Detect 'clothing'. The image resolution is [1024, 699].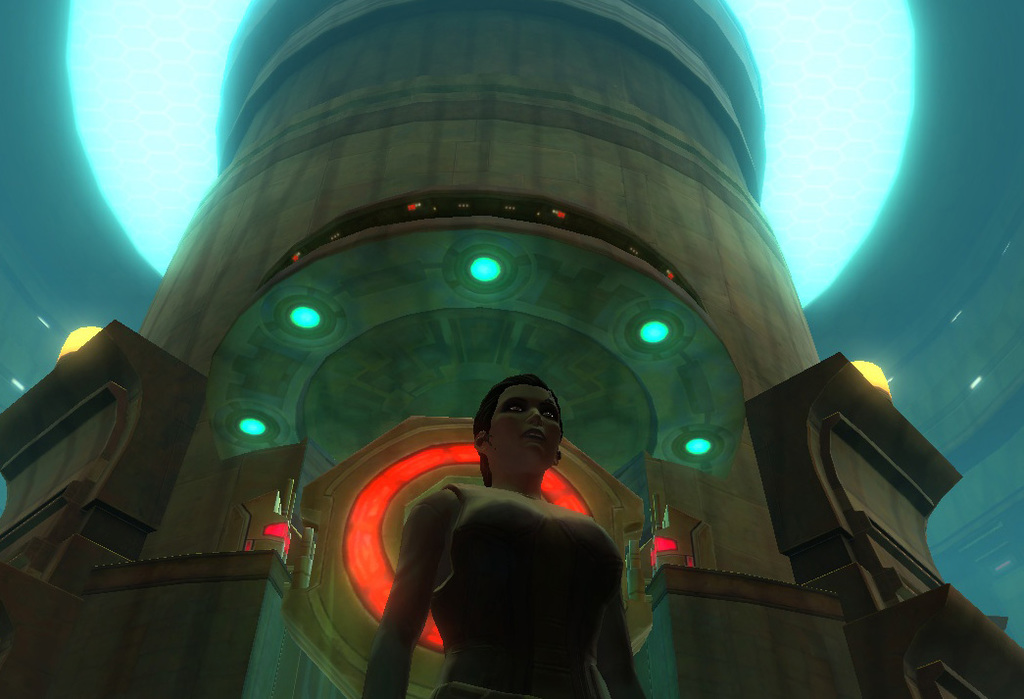
bbox(406, 423, 621, 696).
